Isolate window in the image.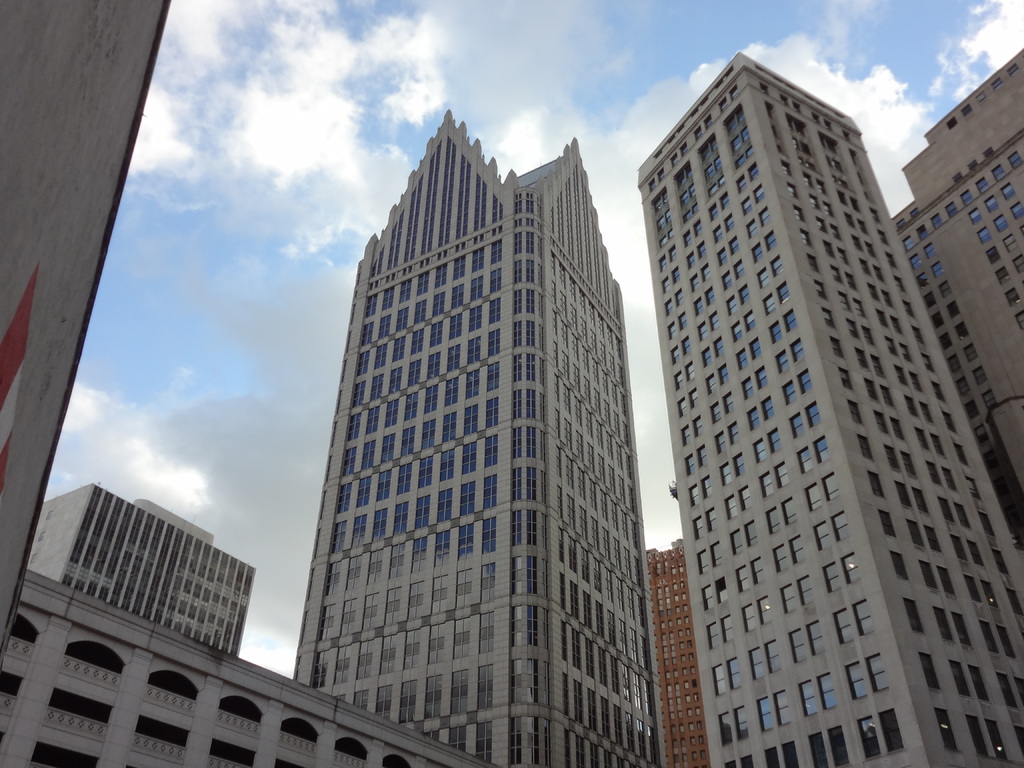
Isolated region: left=731, top=319, right=742, bottom=351.
